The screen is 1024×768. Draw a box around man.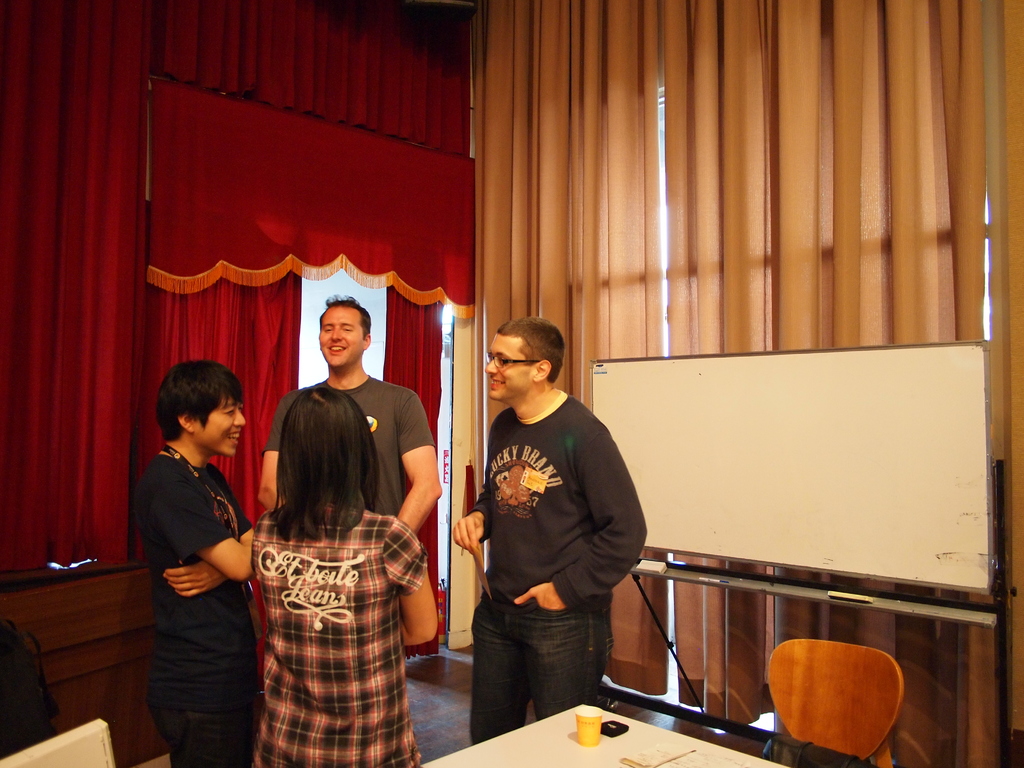
468, 287, 650, 730.
